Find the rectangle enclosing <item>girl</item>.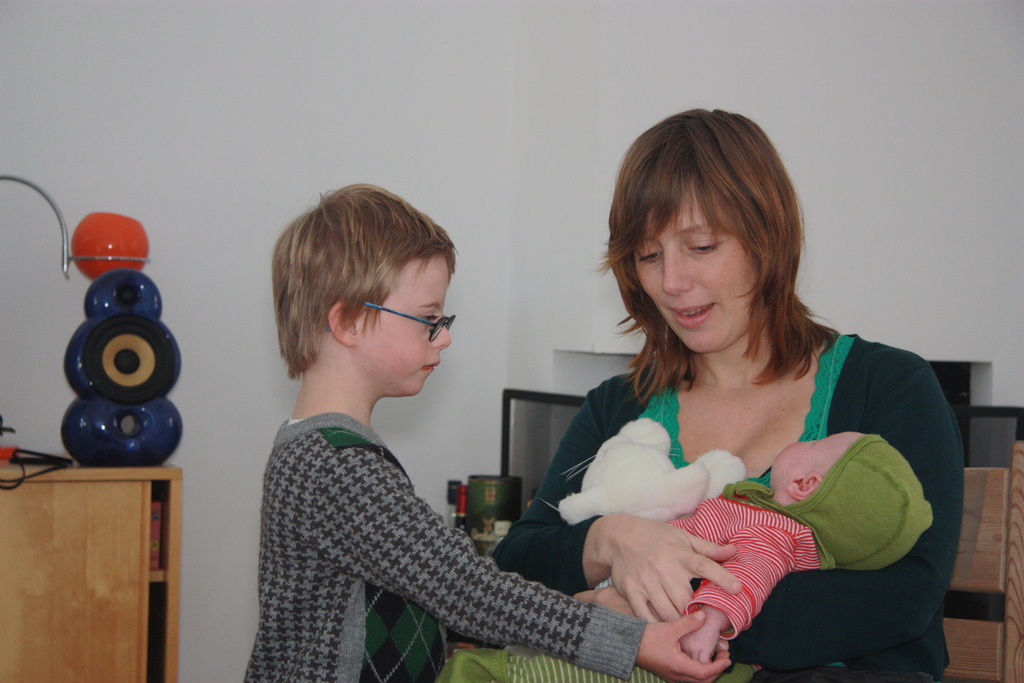
detection(492, 109, 972, 682).
